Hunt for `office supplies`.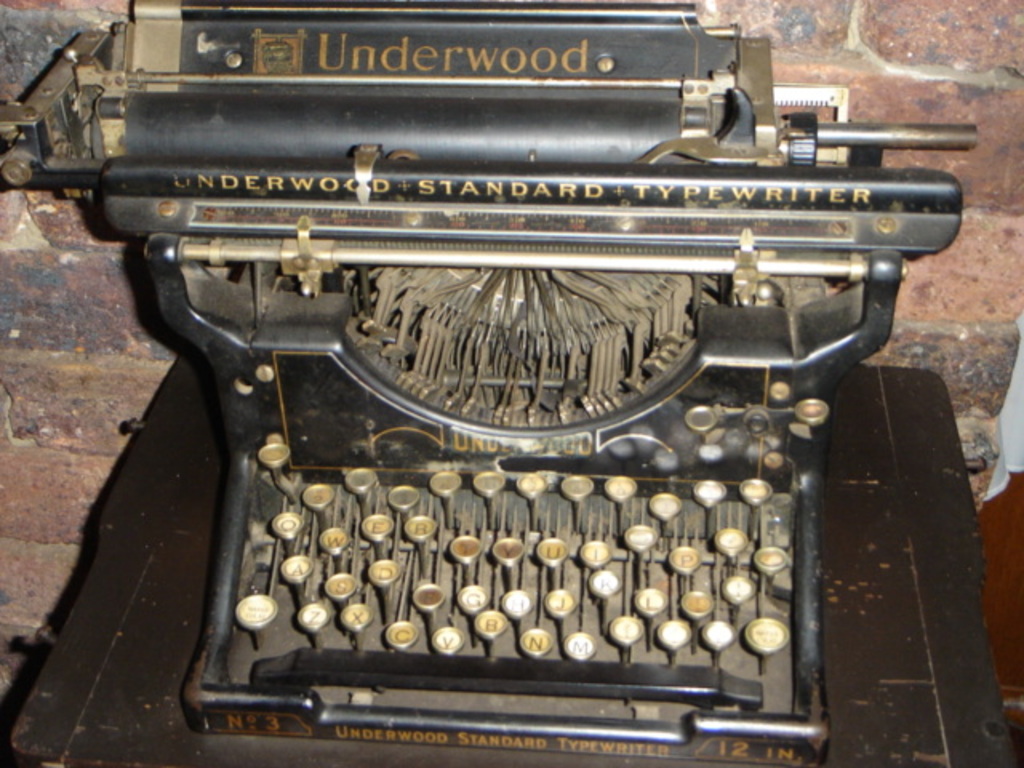
Hunted down at (x1=19, y1=18, x2=938, y2=752).
